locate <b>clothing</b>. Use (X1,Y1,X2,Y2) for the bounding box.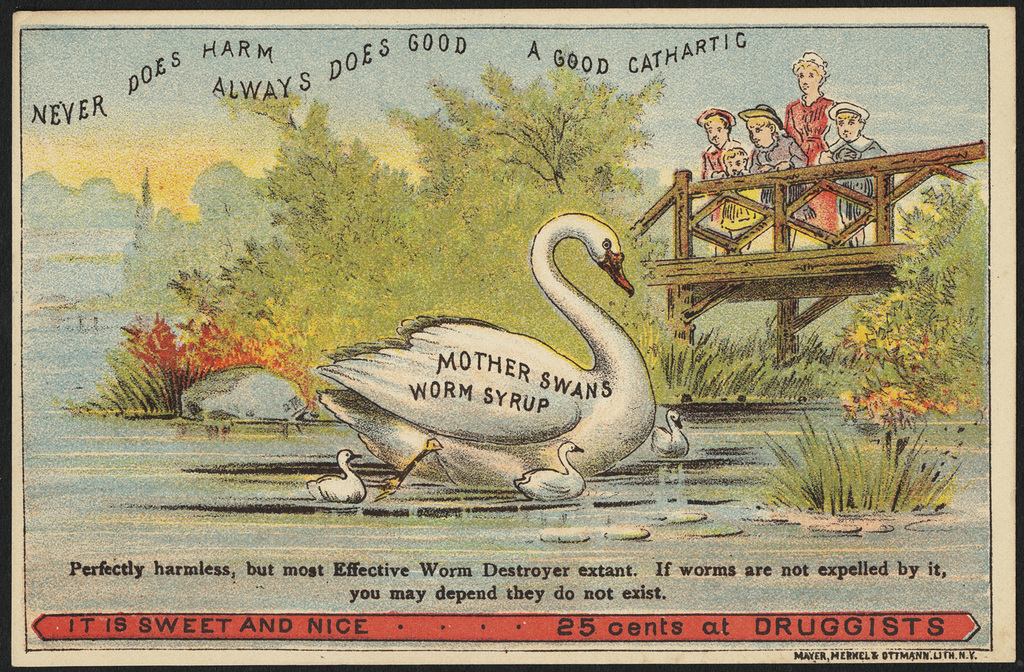
(753,131,820,243).
